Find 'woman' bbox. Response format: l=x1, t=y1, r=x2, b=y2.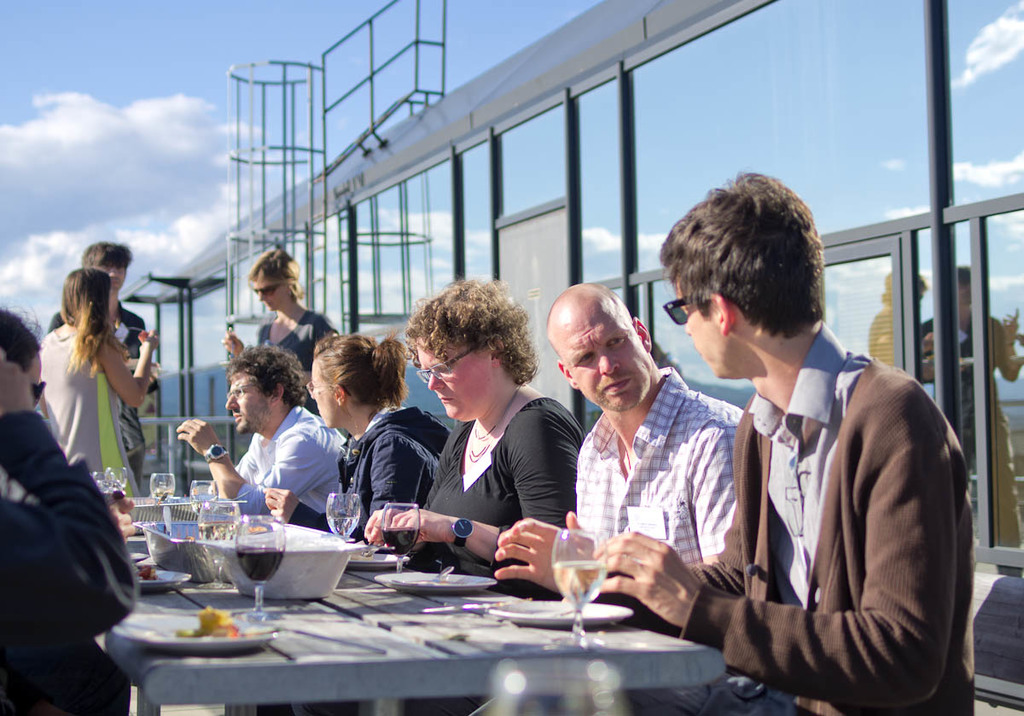
l=40, t=265, r=151, b=498.
